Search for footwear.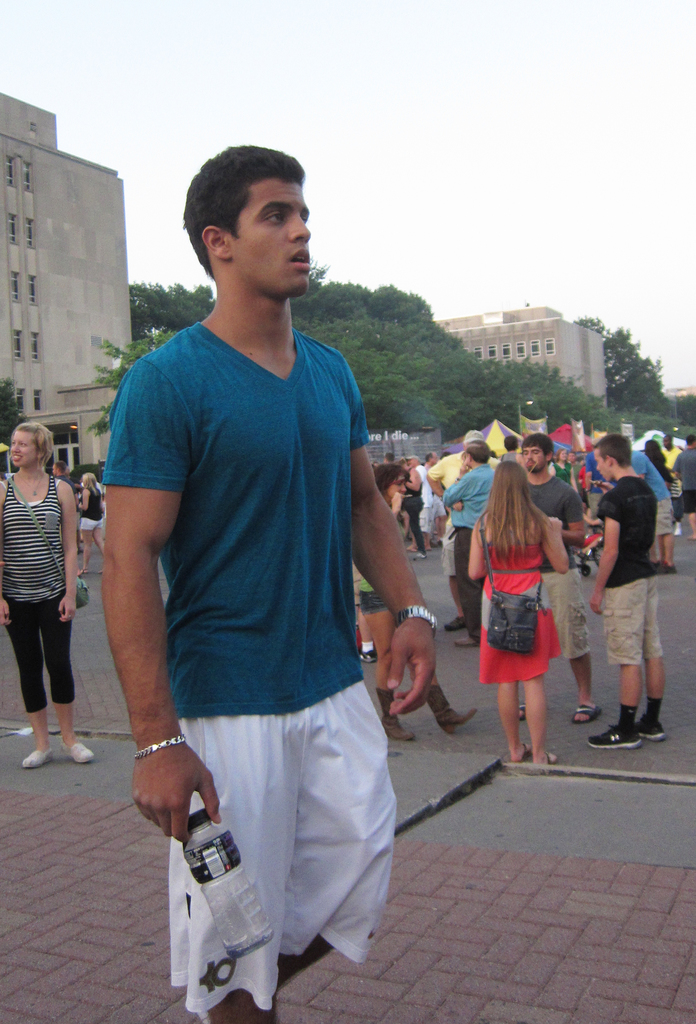
Found at bbox=[20, 746, 55, 764].
